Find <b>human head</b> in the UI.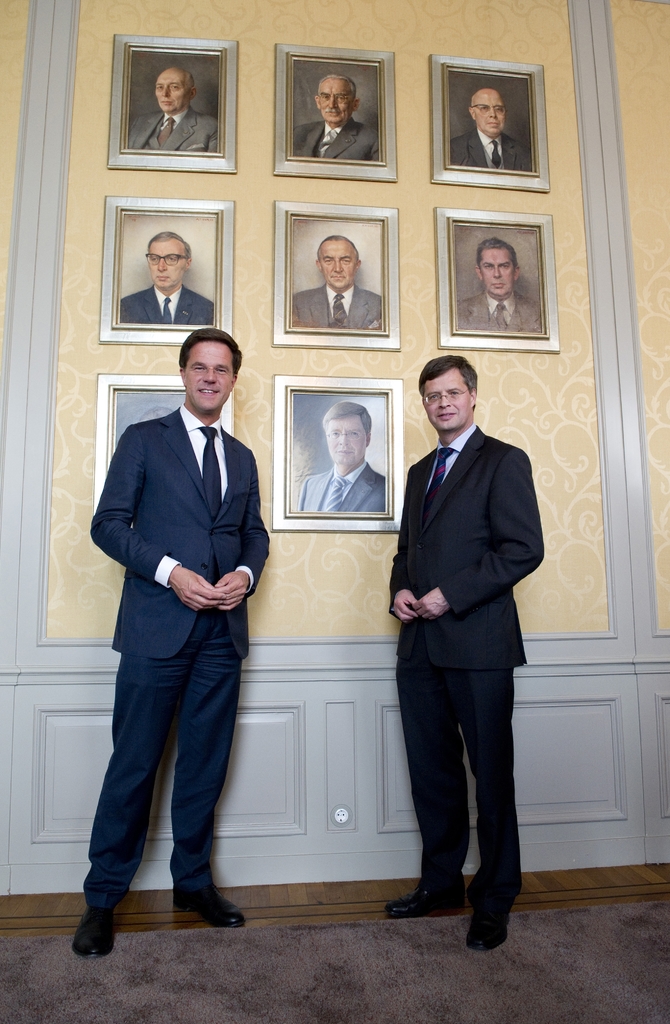
UI element at locate(466, 88, 507, 134).
